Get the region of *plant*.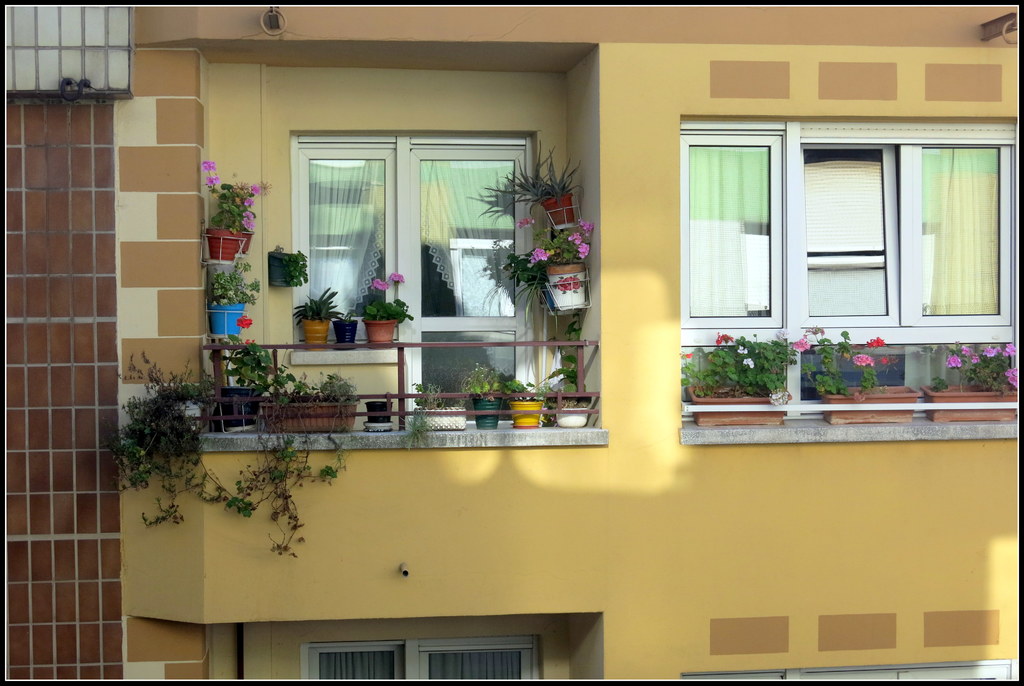
[461,358,504,401].
